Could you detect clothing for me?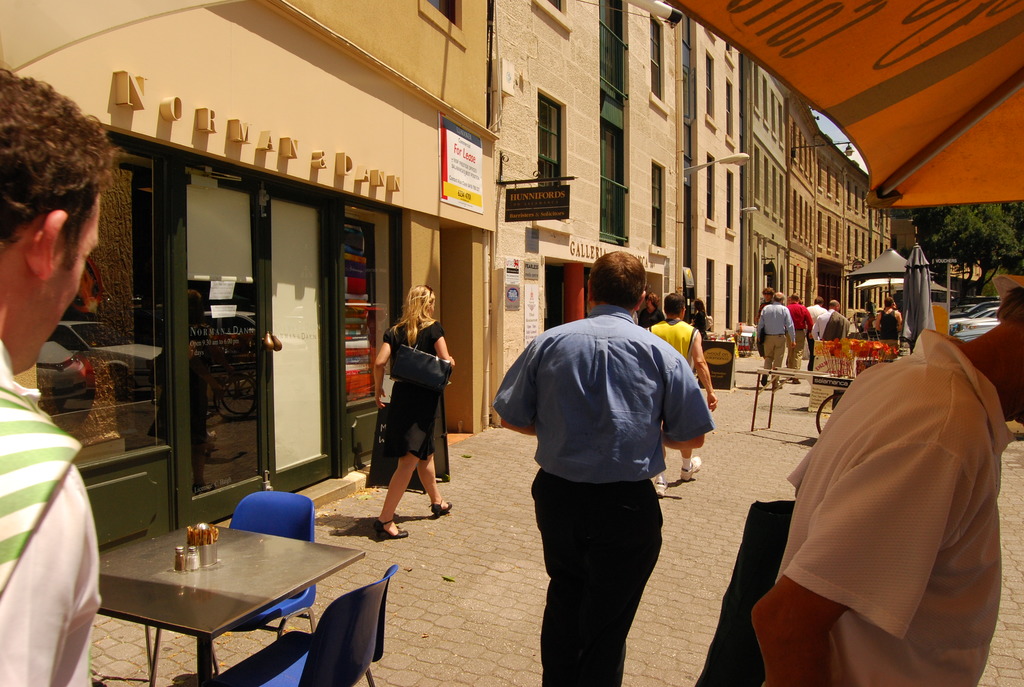
Detection result: pyautogui.locateOnScreen(806, 304, 824, 355).
